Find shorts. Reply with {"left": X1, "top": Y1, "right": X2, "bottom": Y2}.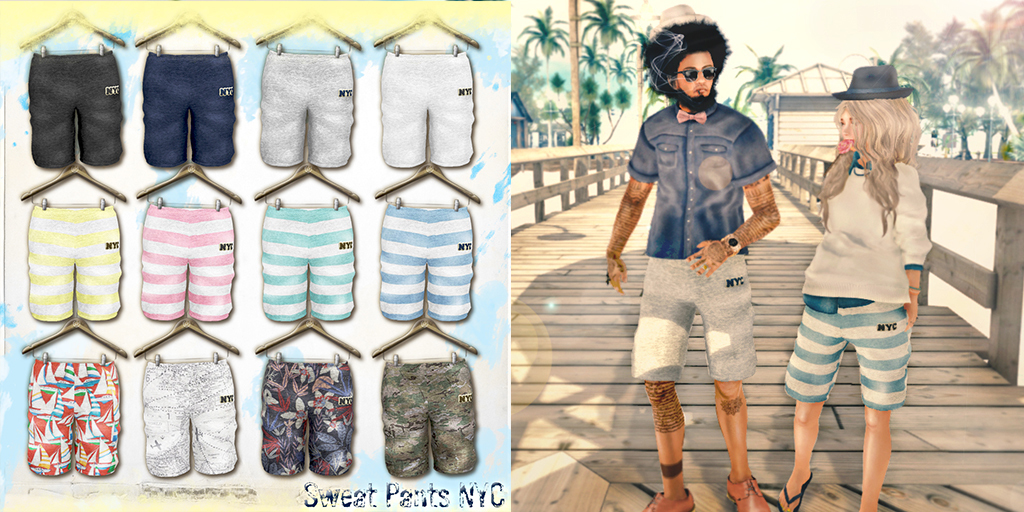
{"left": 27, "top": 209, "right": 123, "bottom": 318}.
